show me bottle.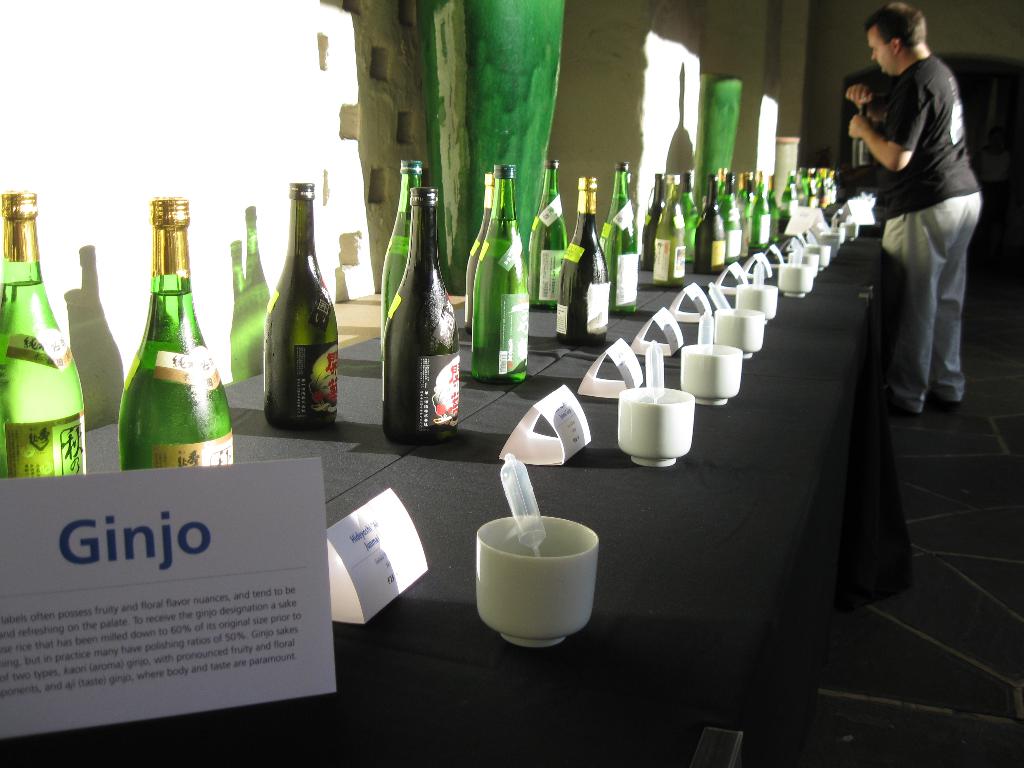
bottle is here: 380,160,424,361.
